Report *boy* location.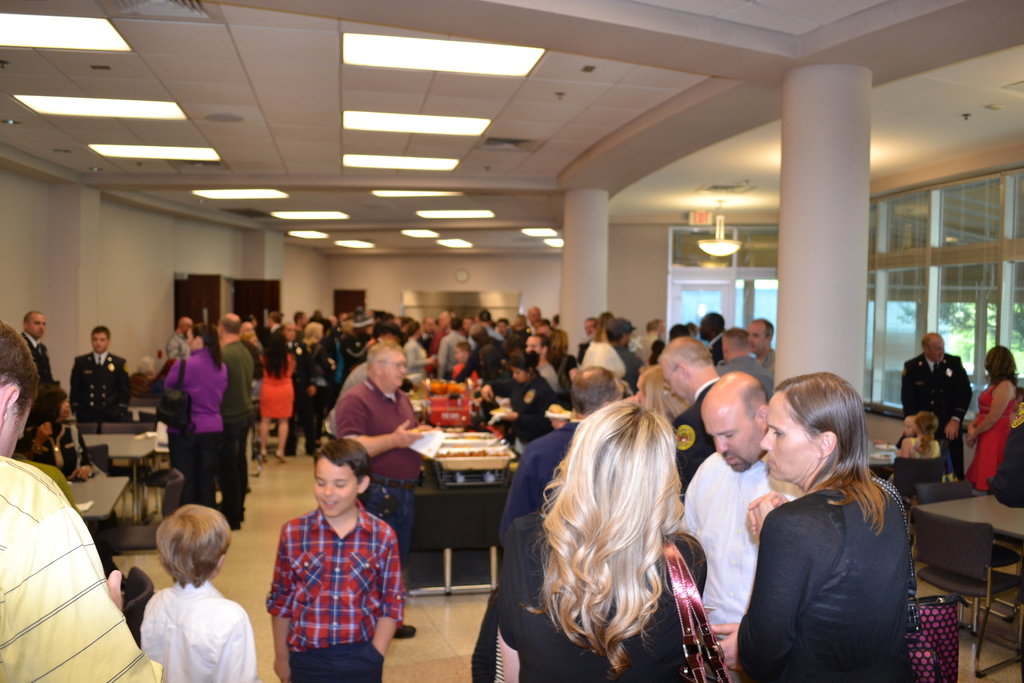
Report: pyautogui.locateOnScreen(264, 438, 403, 682).
